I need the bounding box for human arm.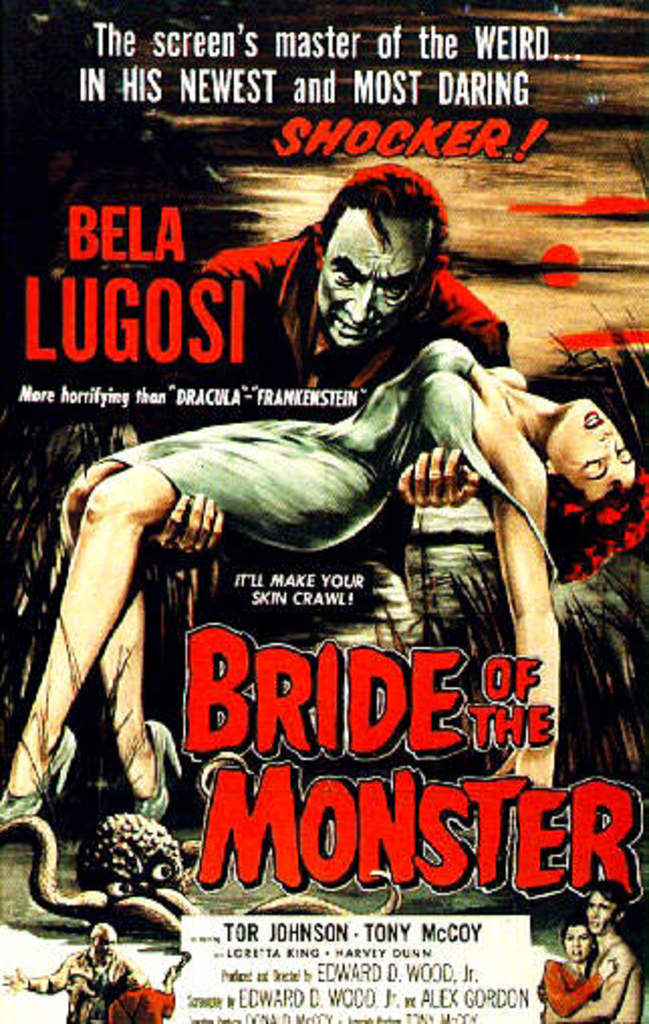
Here it is: box=[0, 945, 73, 994].
